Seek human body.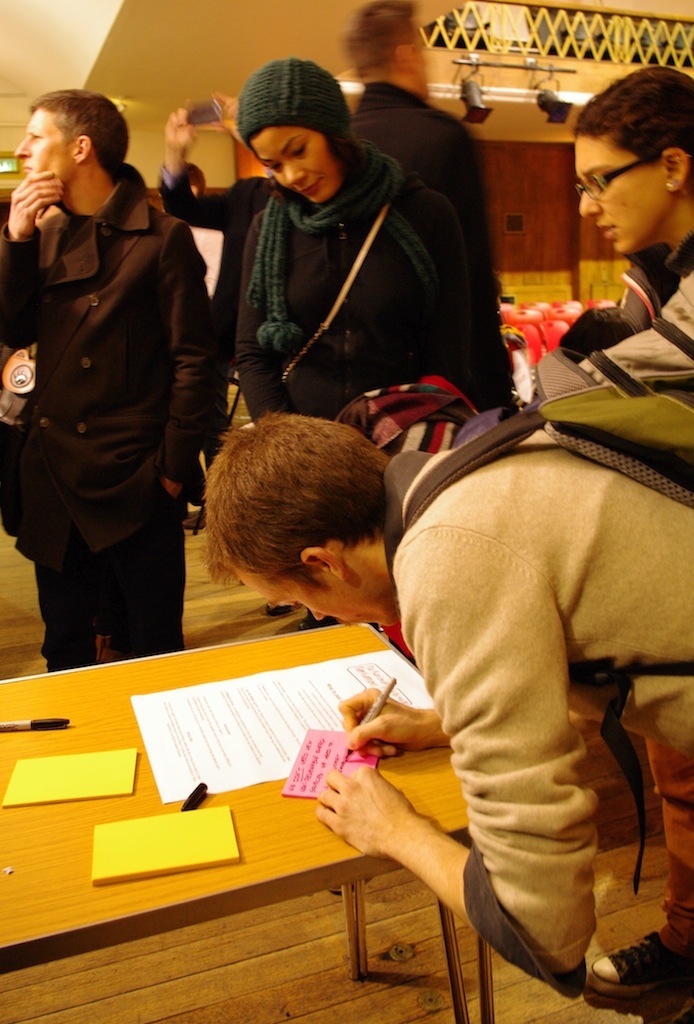
(574,58,693,326).
